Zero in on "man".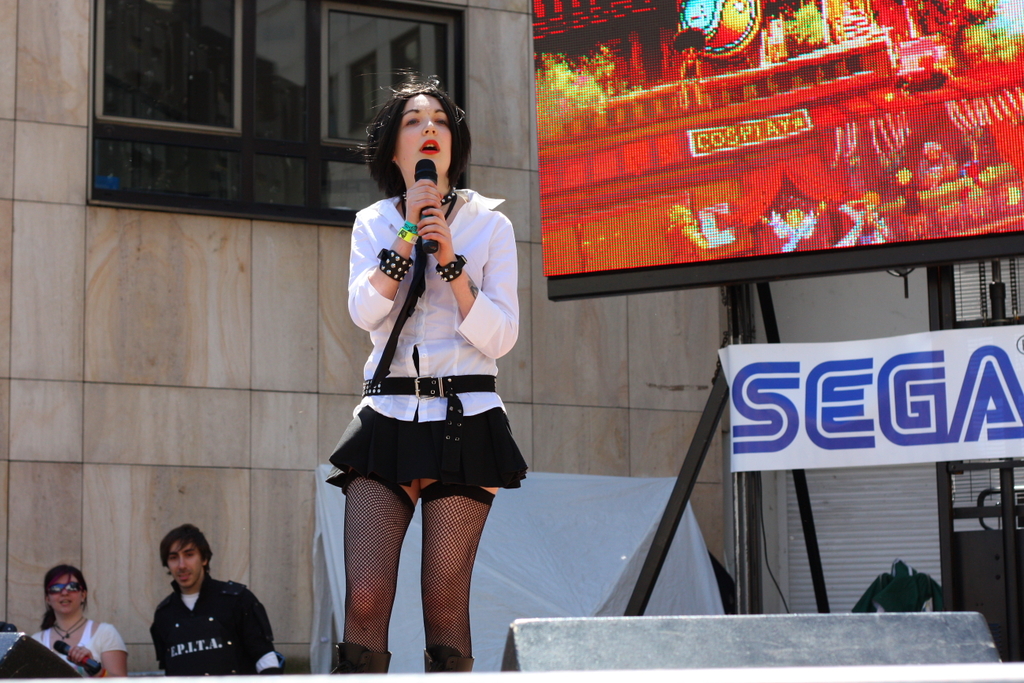
Zeroed in: 117:534:269:679.
